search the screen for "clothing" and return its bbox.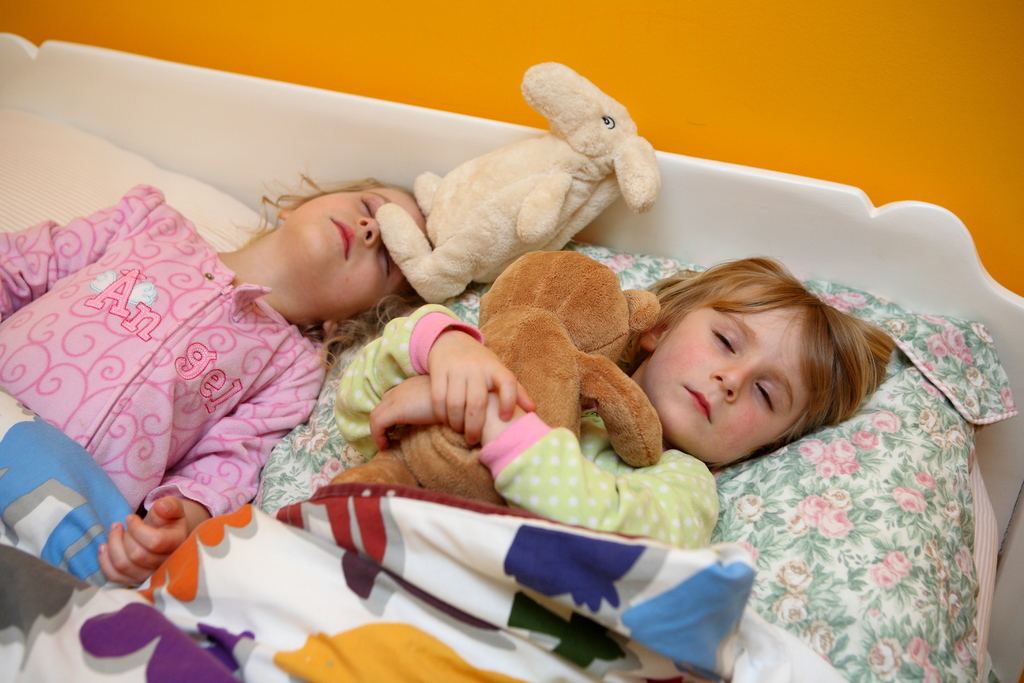
Found: l=0, t=184, r=326, b=514.
